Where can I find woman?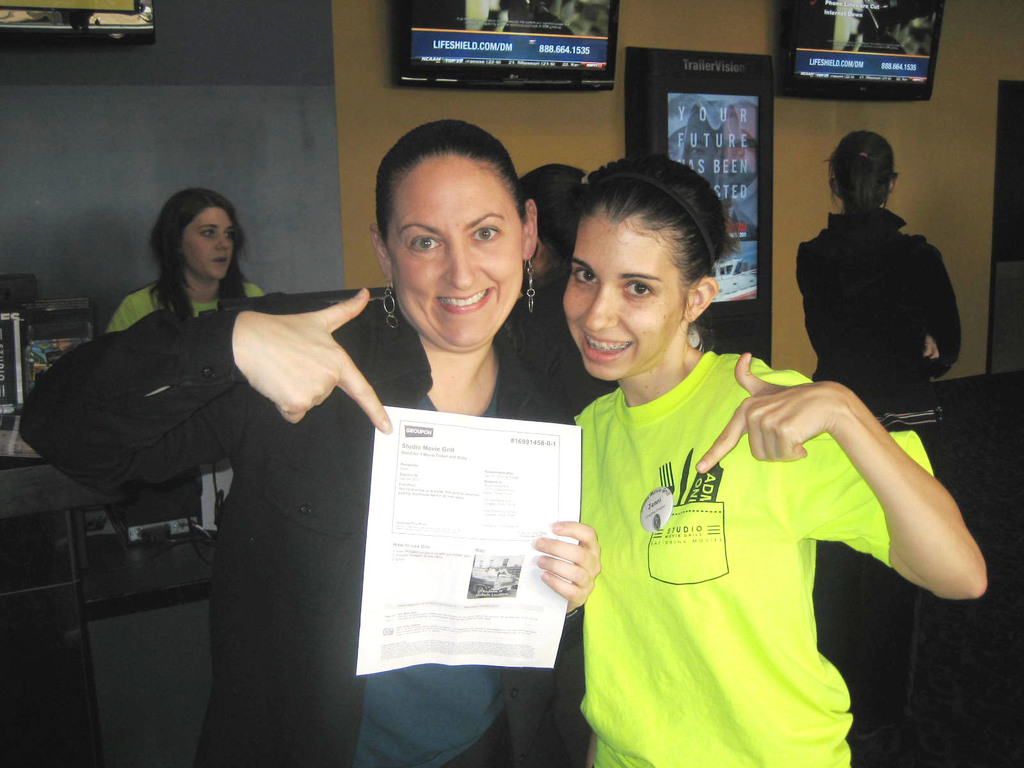
You can find it at x1=103 y1=188 x2=269 y2=336.
